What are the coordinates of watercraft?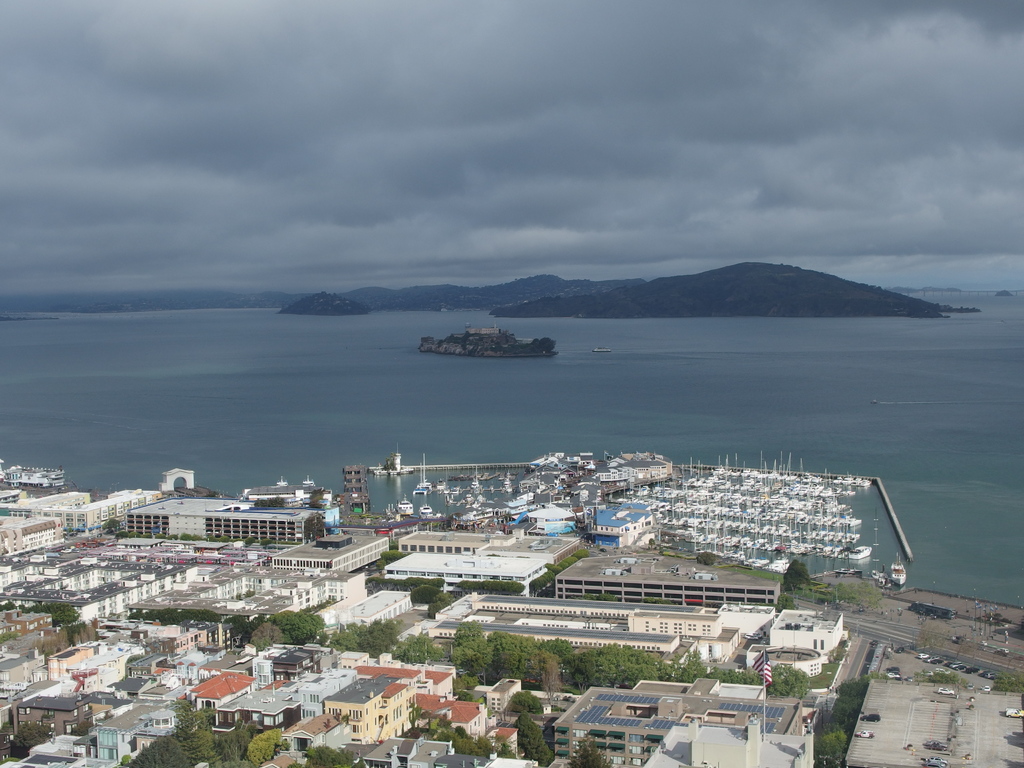
l=845, t=515, r=859, b=525.
